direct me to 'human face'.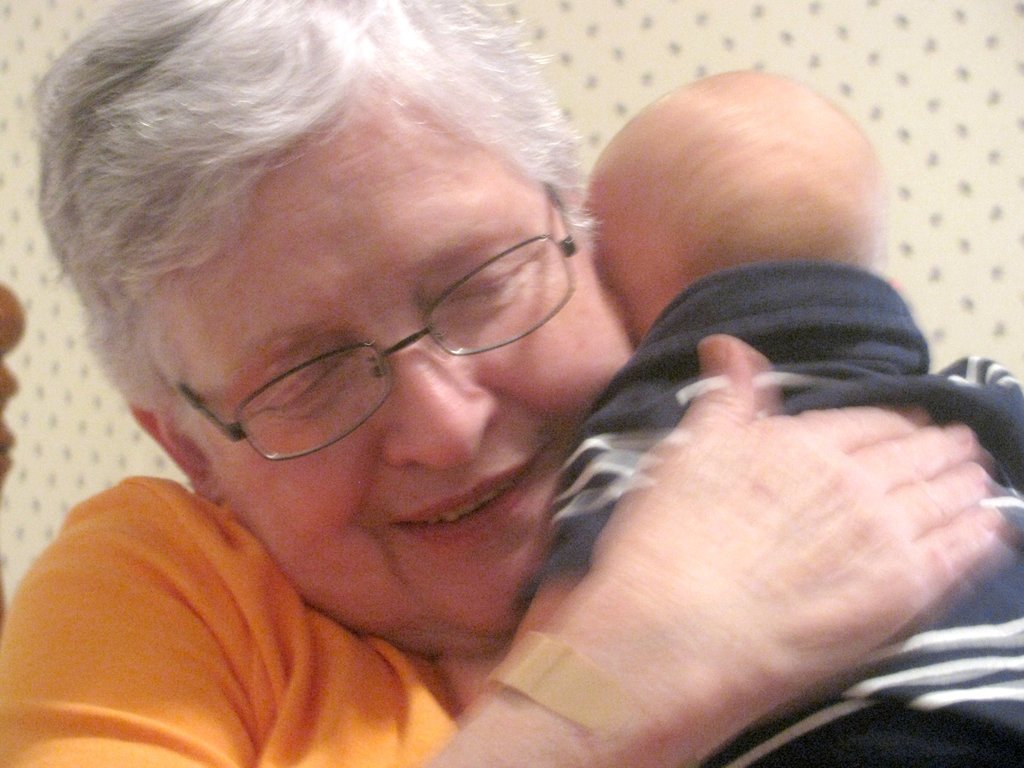
Direction: [left=150, top=79, right=636, bottom=659].
